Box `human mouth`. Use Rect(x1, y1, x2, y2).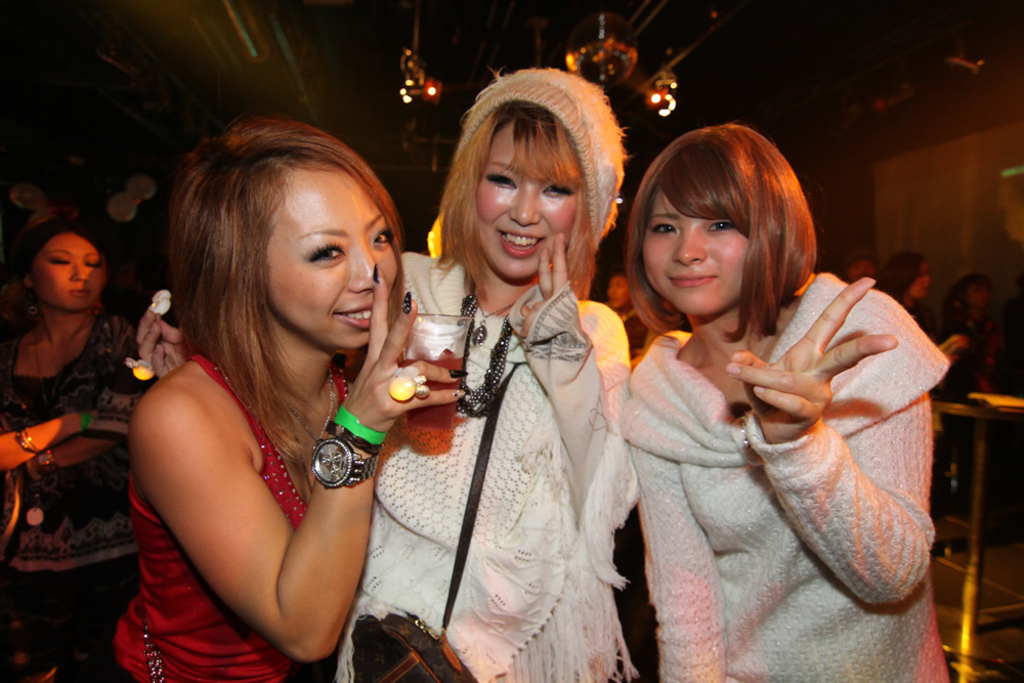
Rect(669, 268, 723, 288).
